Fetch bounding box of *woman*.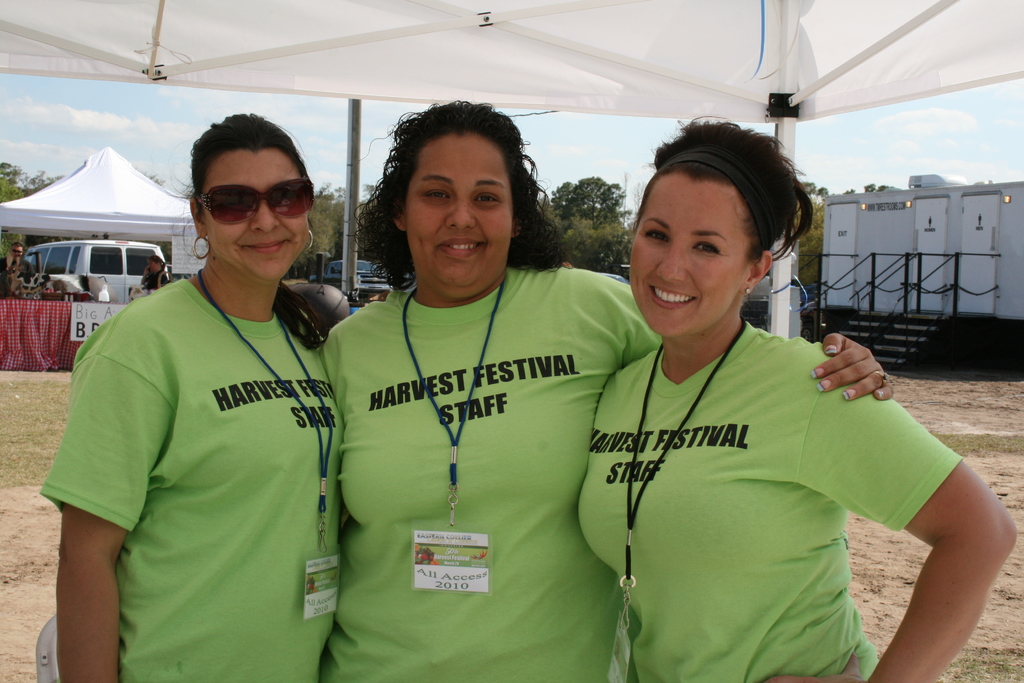
Bbox: l=575, t=115, r=1020, b=679.
